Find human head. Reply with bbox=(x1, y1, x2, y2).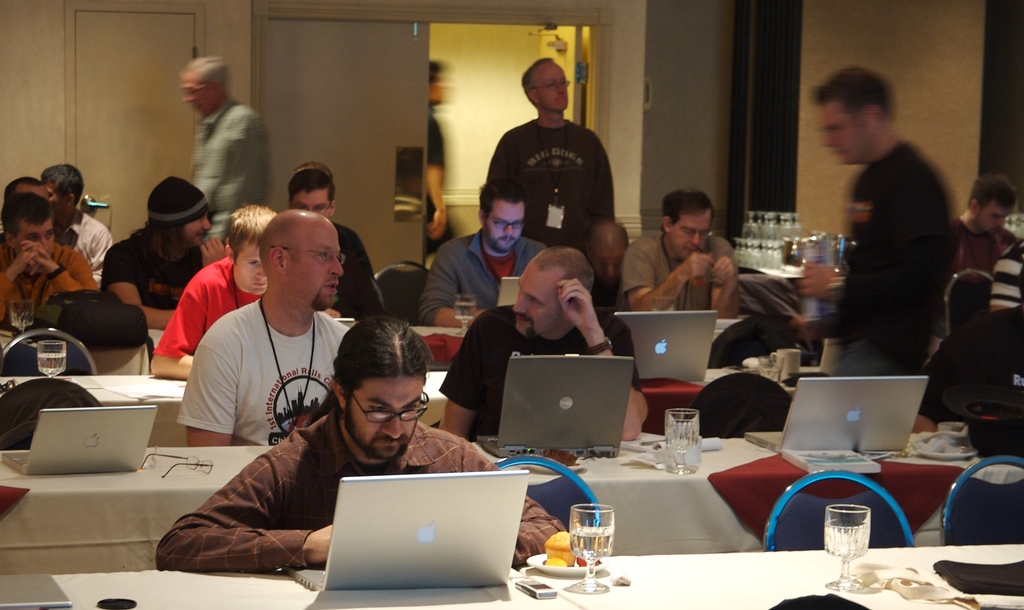
bbox=(223, 204, 279, 293).
